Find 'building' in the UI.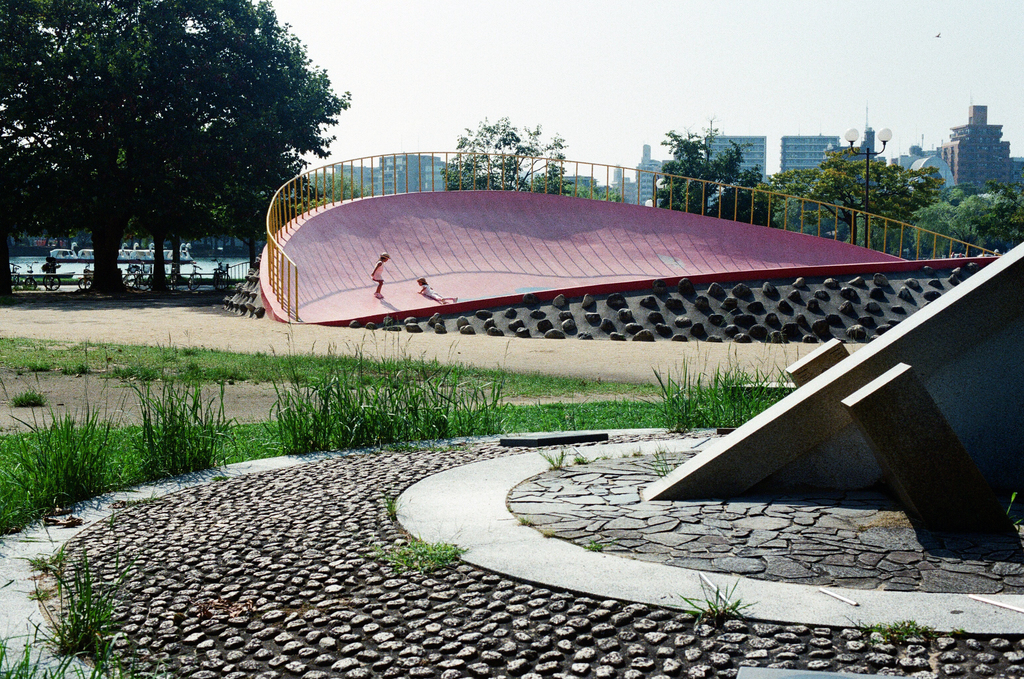
UI element at 703, 131, 769, 181.
